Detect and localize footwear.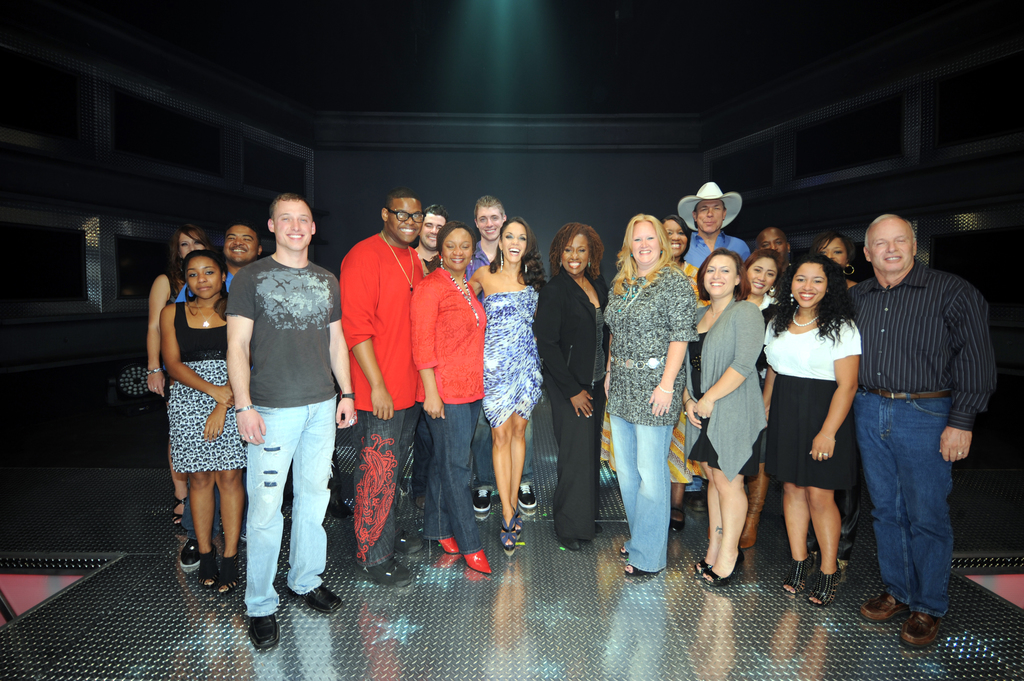
Localized at box(804, 565, 847, 607).
